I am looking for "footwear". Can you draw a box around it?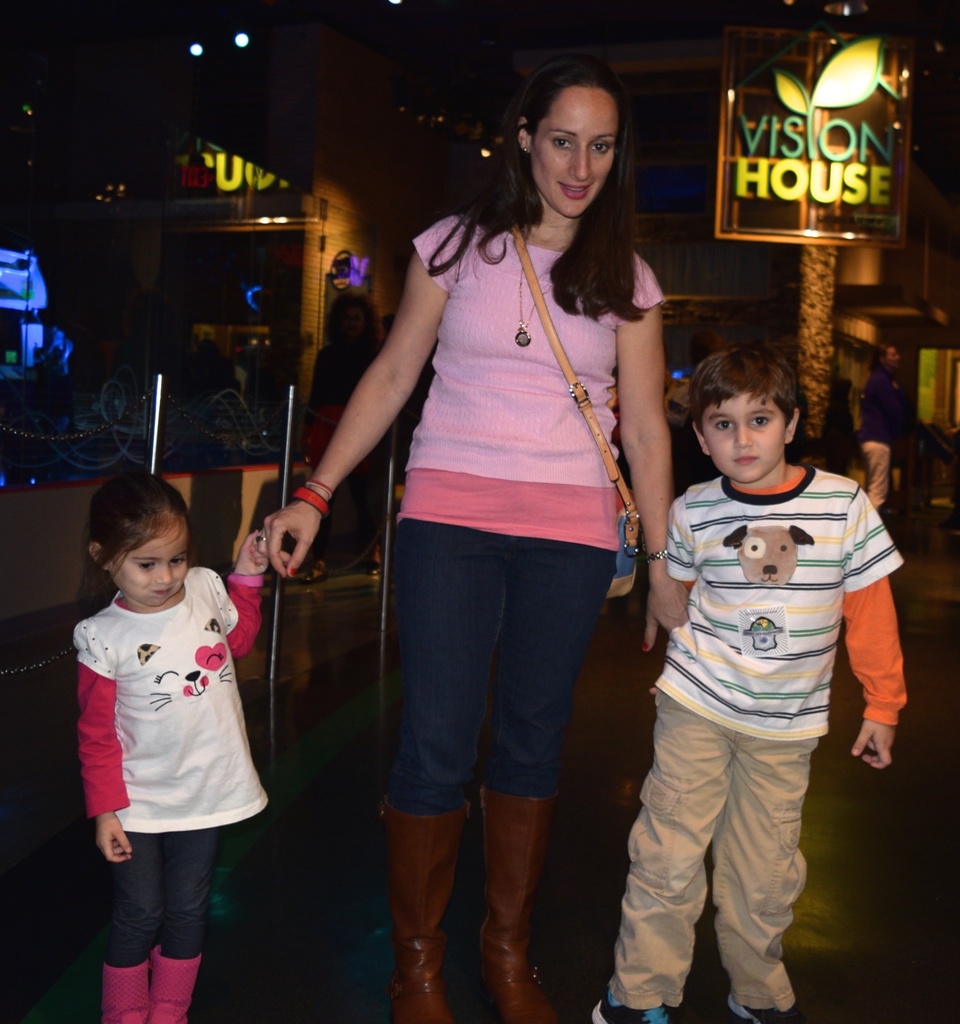
Sure, the bounding box is (476, 787, 558, 1021).
